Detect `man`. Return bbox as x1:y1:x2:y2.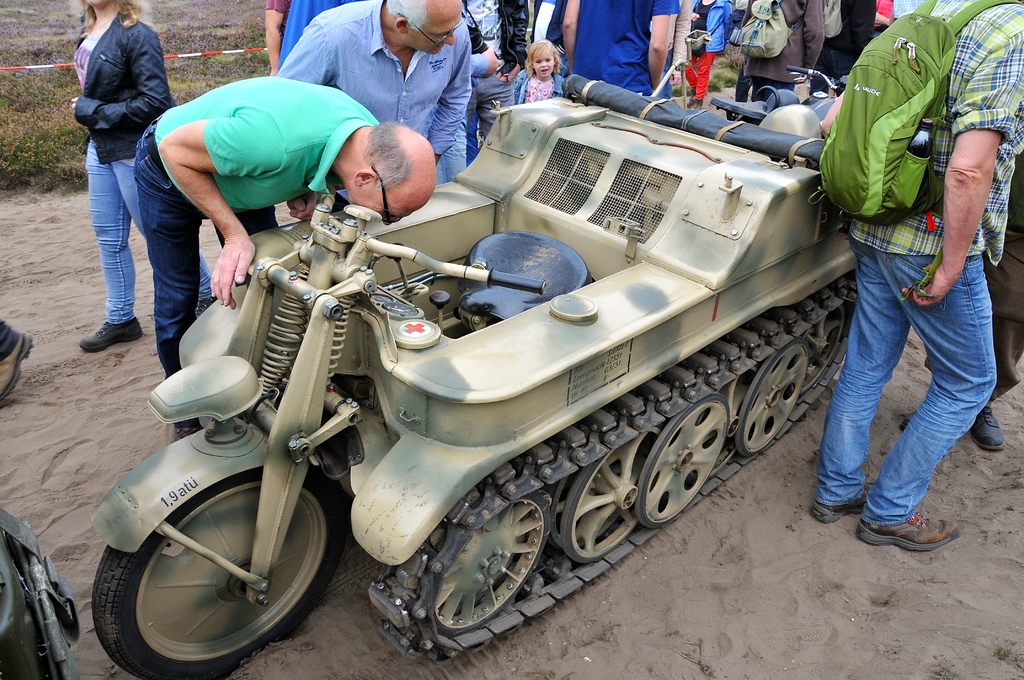
562:0:685:99.
